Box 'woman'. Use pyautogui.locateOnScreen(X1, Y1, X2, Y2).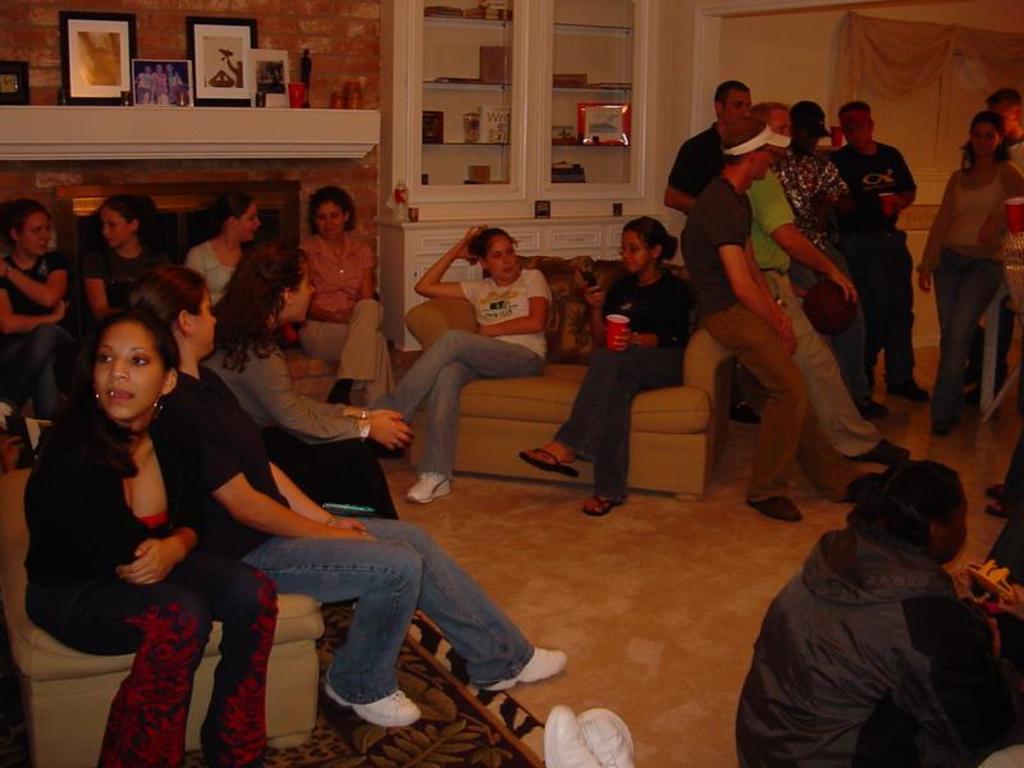
pyautogui.locateOnScreen(298, 188, 388, 408).
